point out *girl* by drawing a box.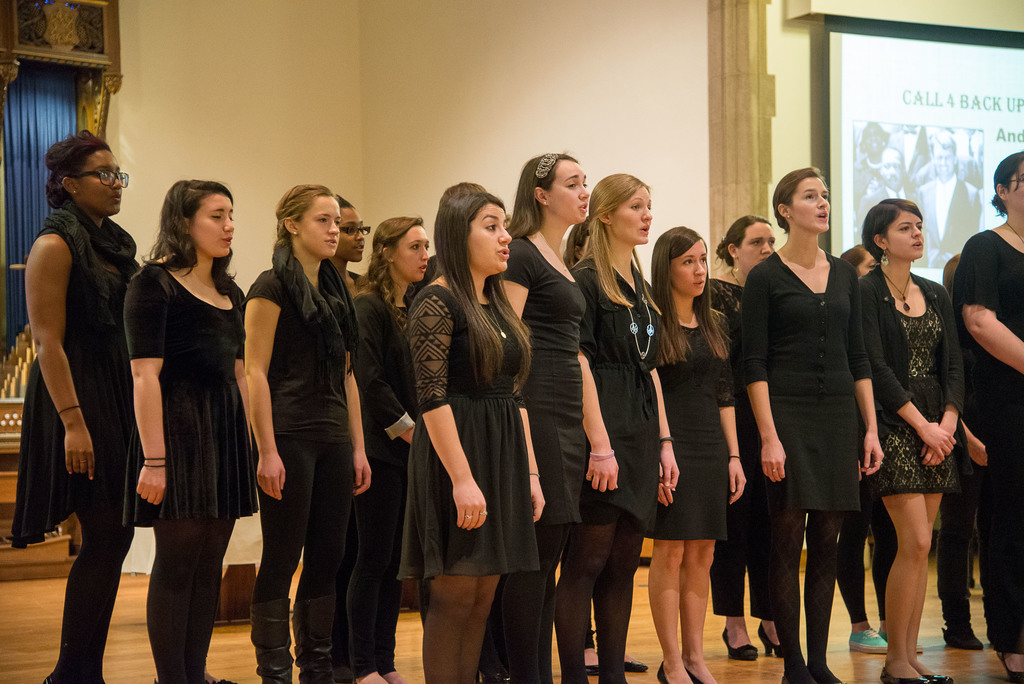
left=122, top=182, right=246, bottom=683.
